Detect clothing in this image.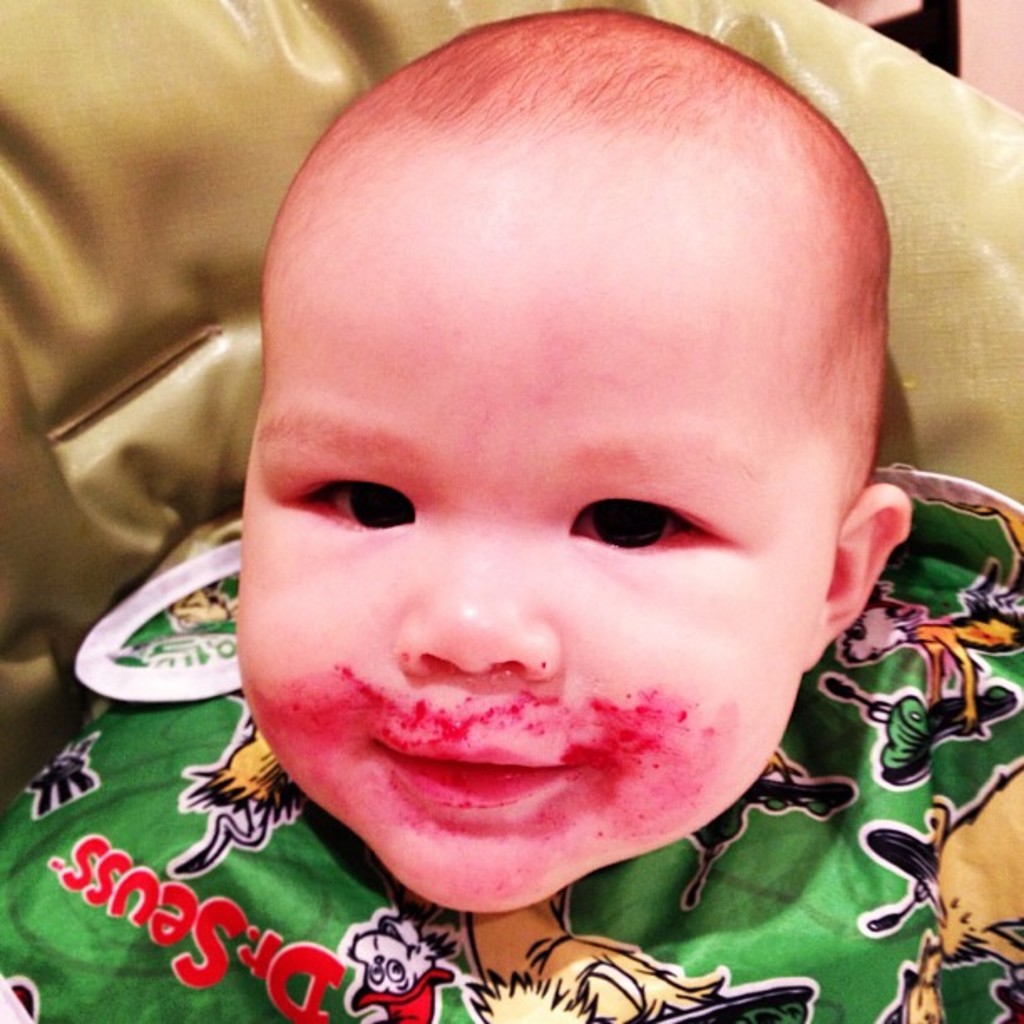
Detection: 7, 547, 1022, 1022.
